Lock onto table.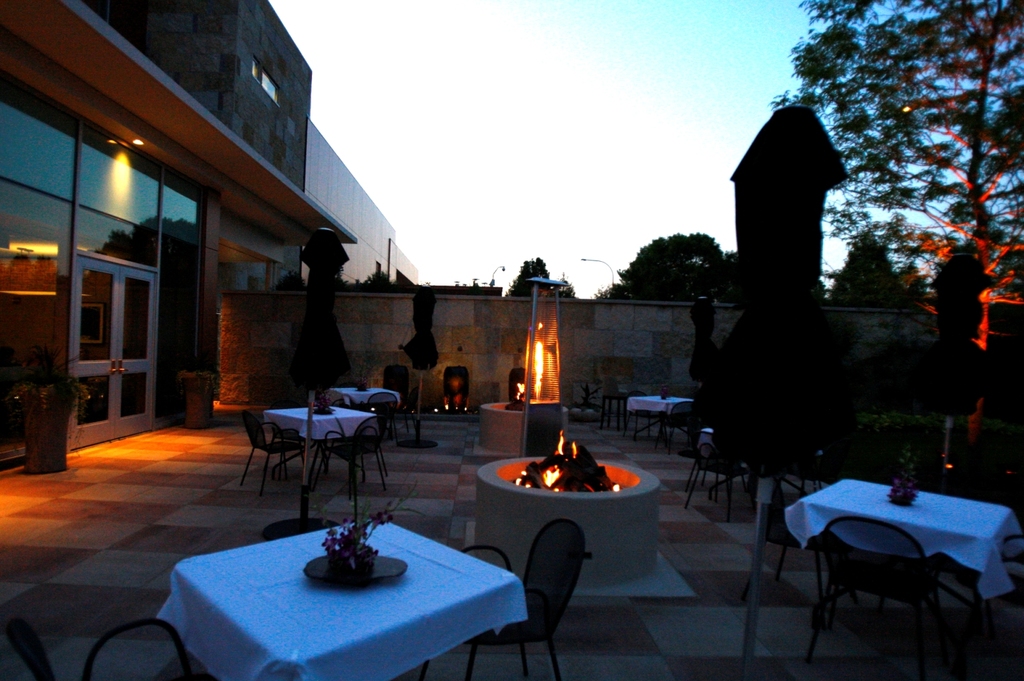
Locked: select_region(329, 388, 400, 411).
